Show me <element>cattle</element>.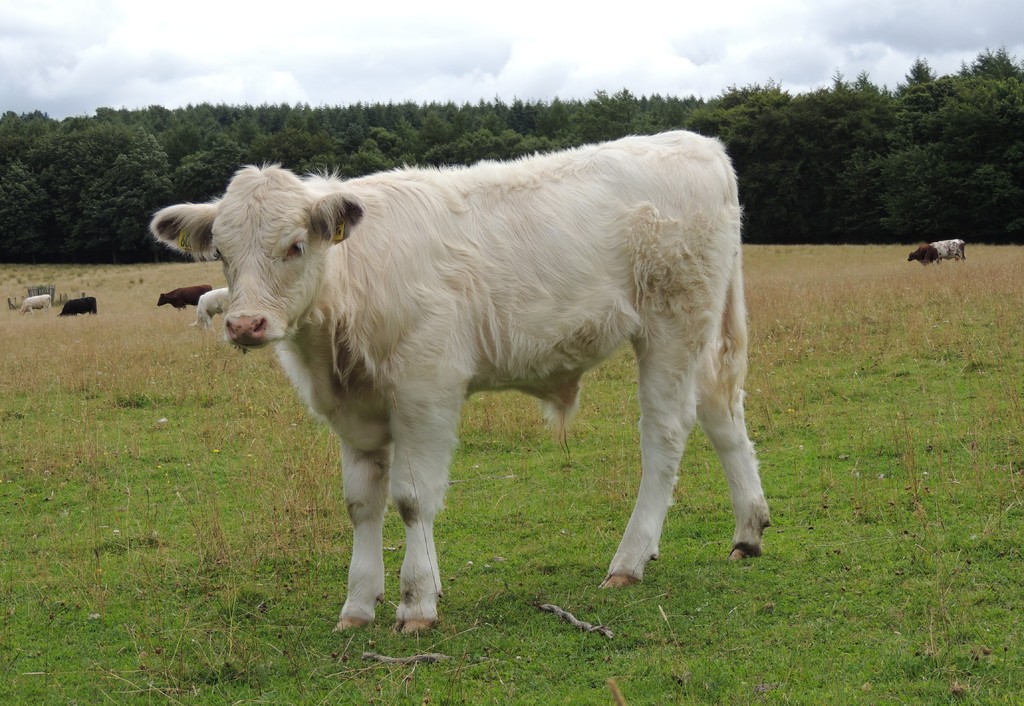
<element>cattle</element> is here: [17,293,51,314].
